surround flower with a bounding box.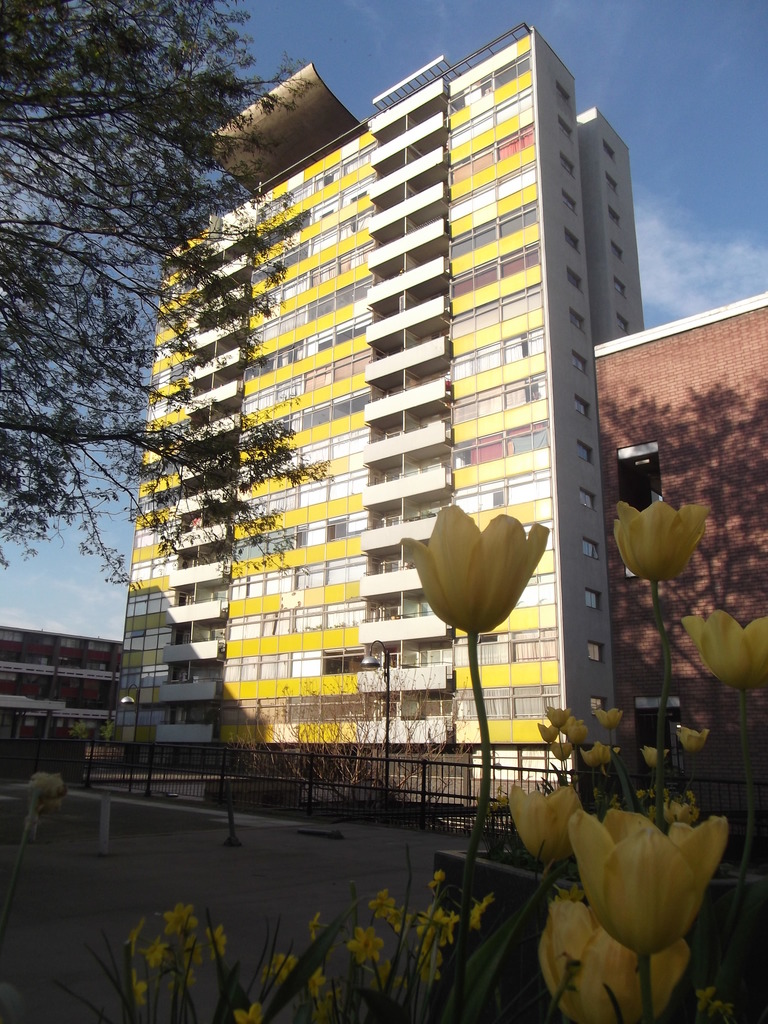
(left=383, top=906, right=406, bottom=934).
